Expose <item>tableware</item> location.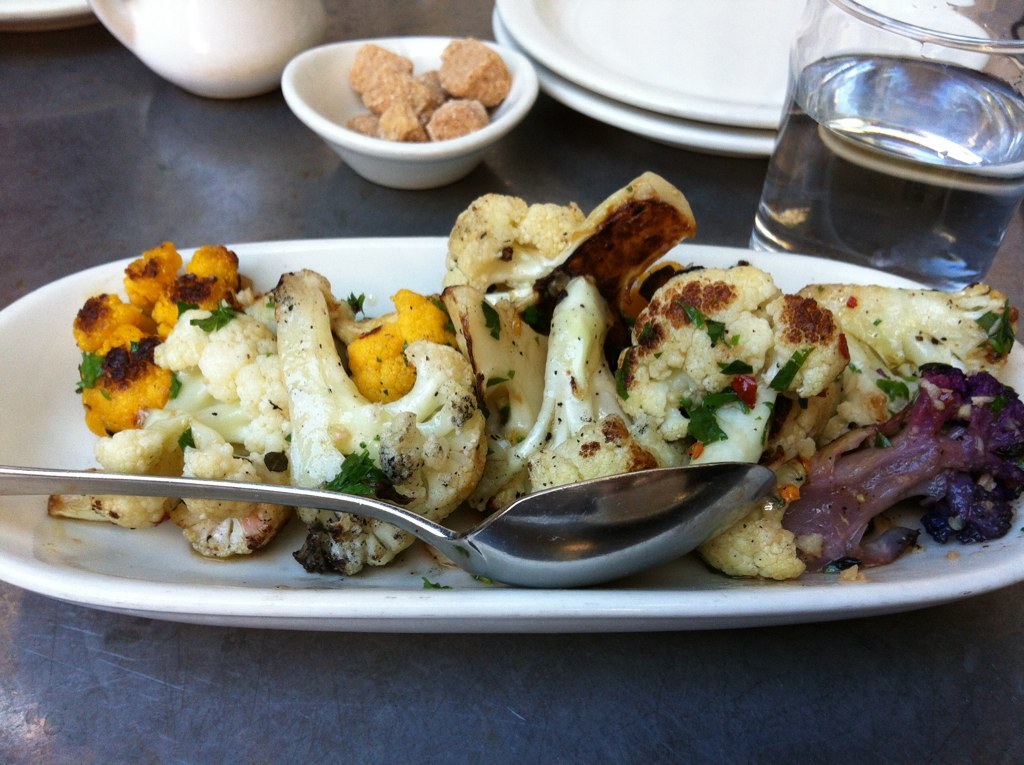
Exposed at 0/0/99/31.
